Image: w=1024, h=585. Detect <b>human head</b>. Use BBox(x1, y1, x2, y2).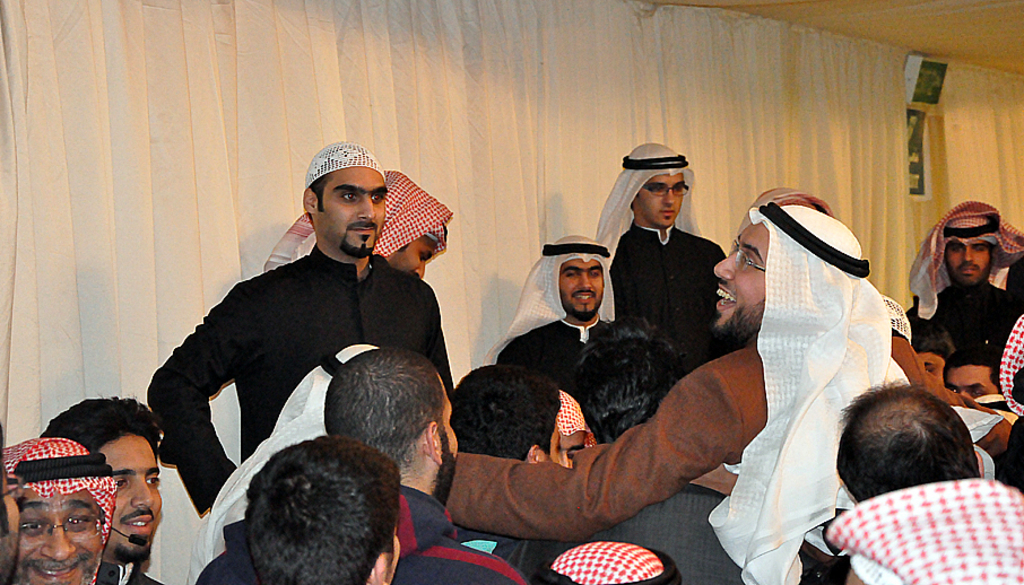
BBox(706, 201, 858, 346).
